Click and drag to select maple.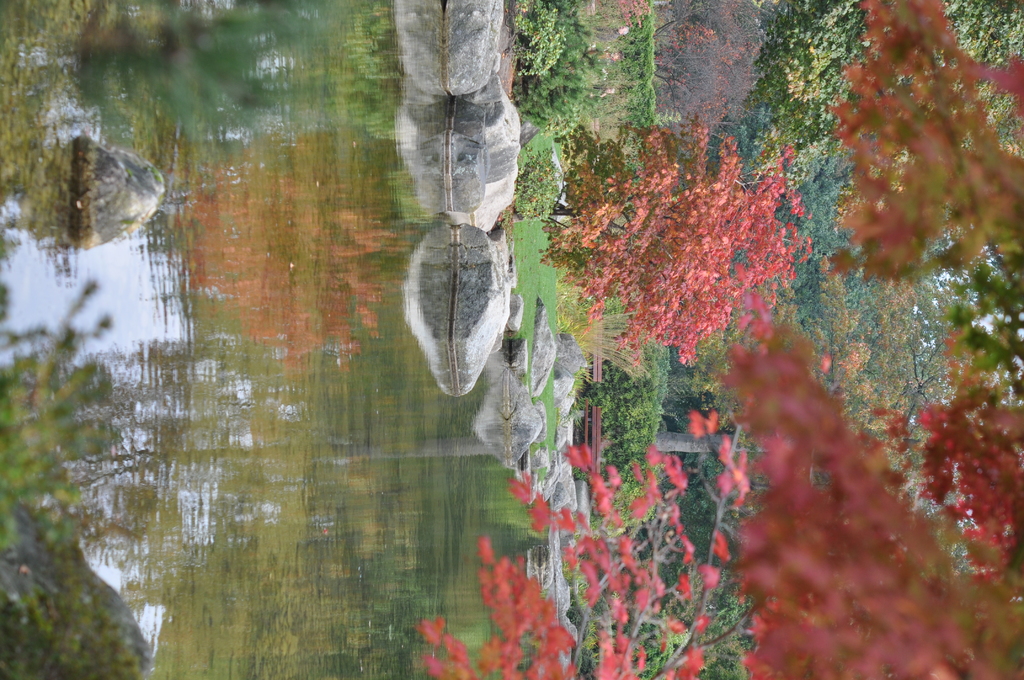
Selection: (413,385,775,679).
